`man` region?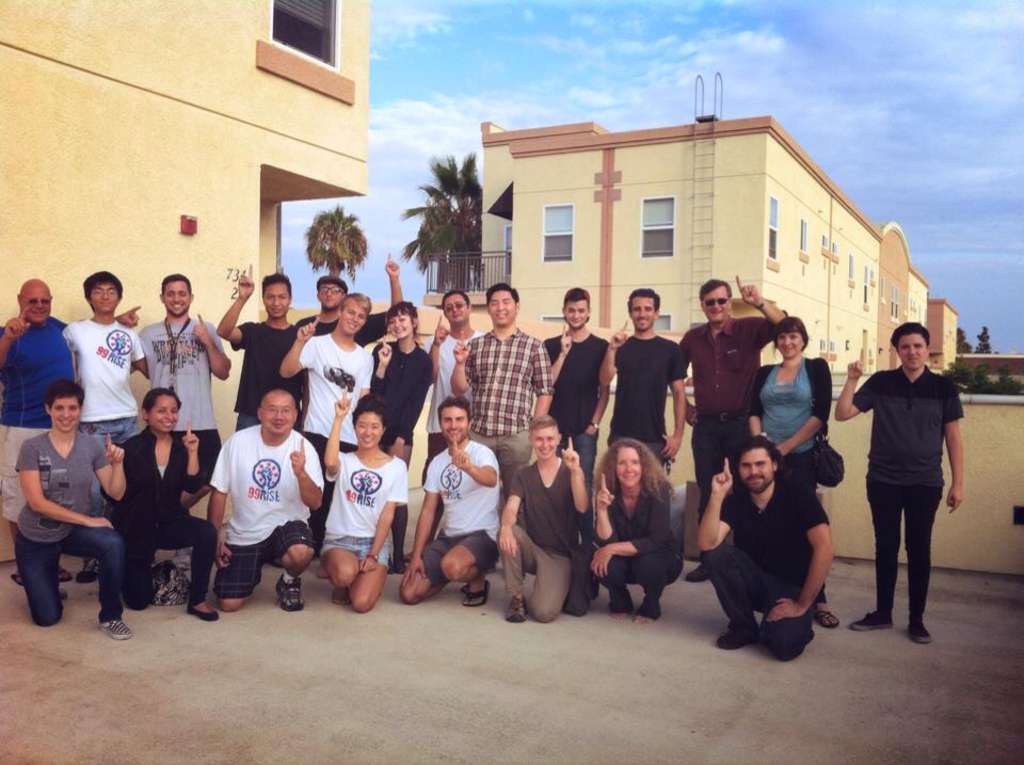
[396, 393, 506, 609]
